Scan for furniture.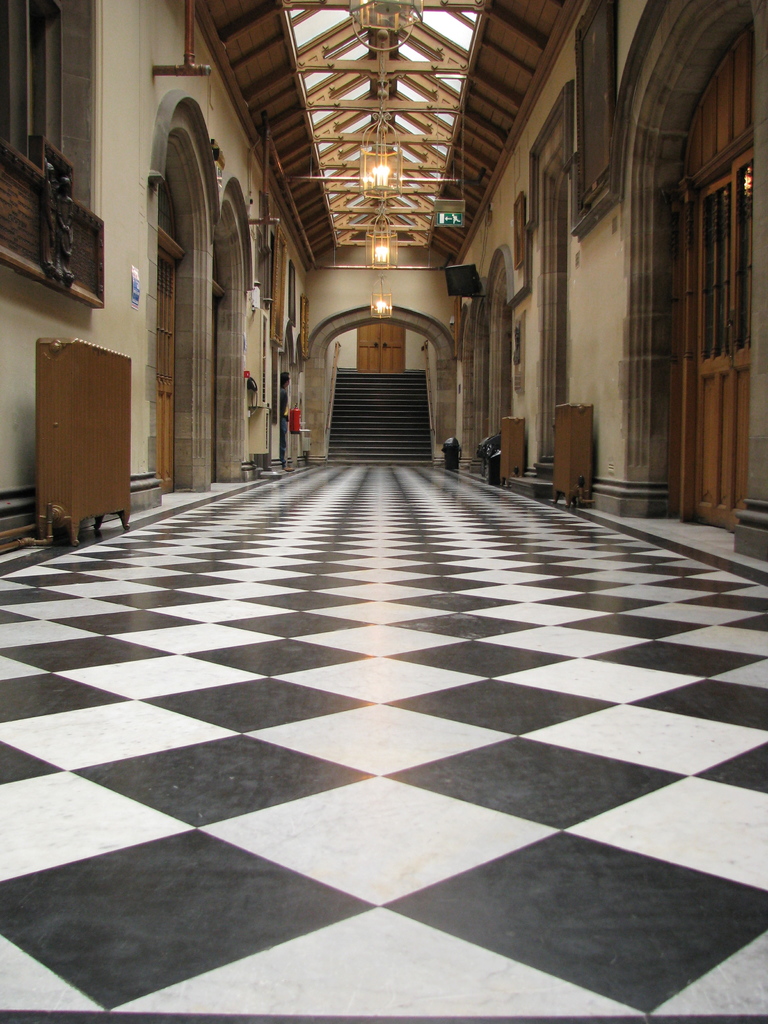
Scan result: BBox(38, 337, 134, 540).
